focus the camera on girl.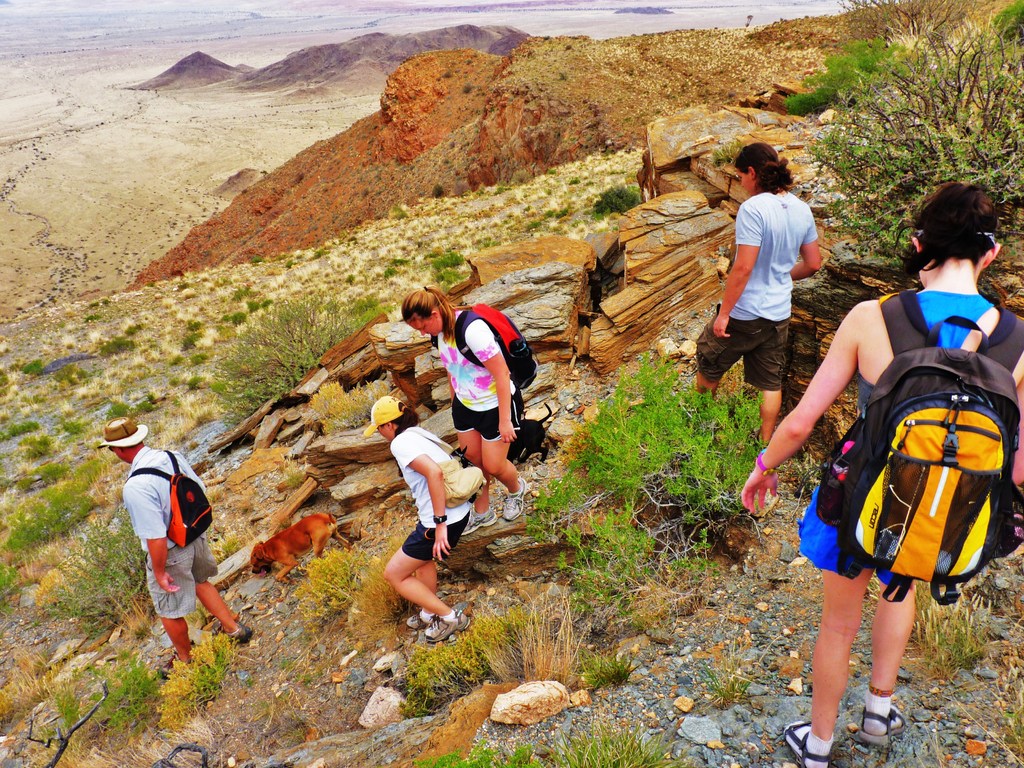
Focus region: x1=737 y1=177 x2=1023 y2=767.
